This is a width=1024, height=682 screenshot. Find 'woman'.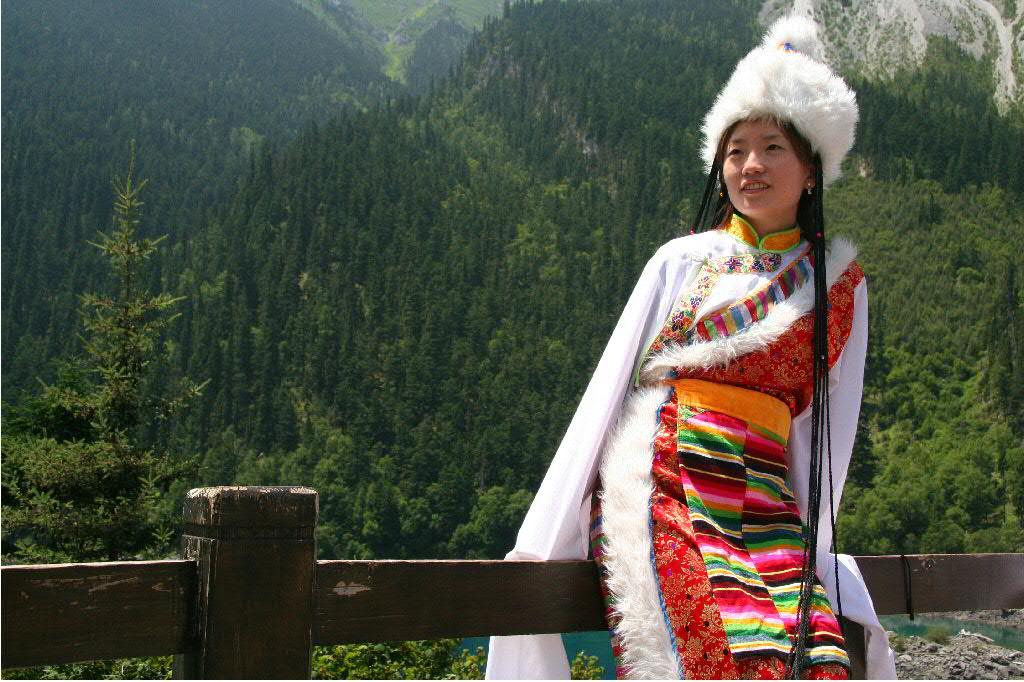
Bounding box: 564/53/882/681.
